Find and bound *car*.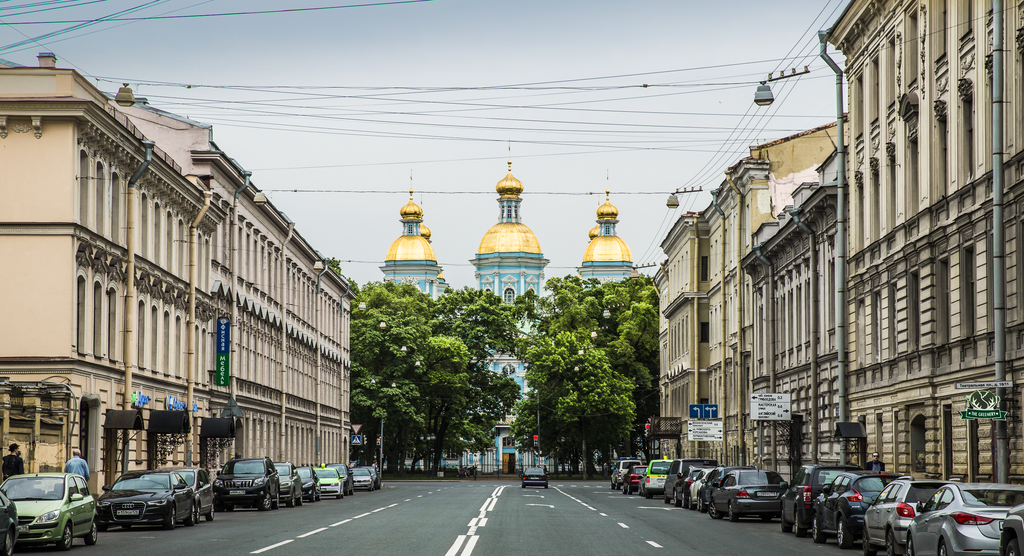
Bound: region(813, 465, 893, 550).
